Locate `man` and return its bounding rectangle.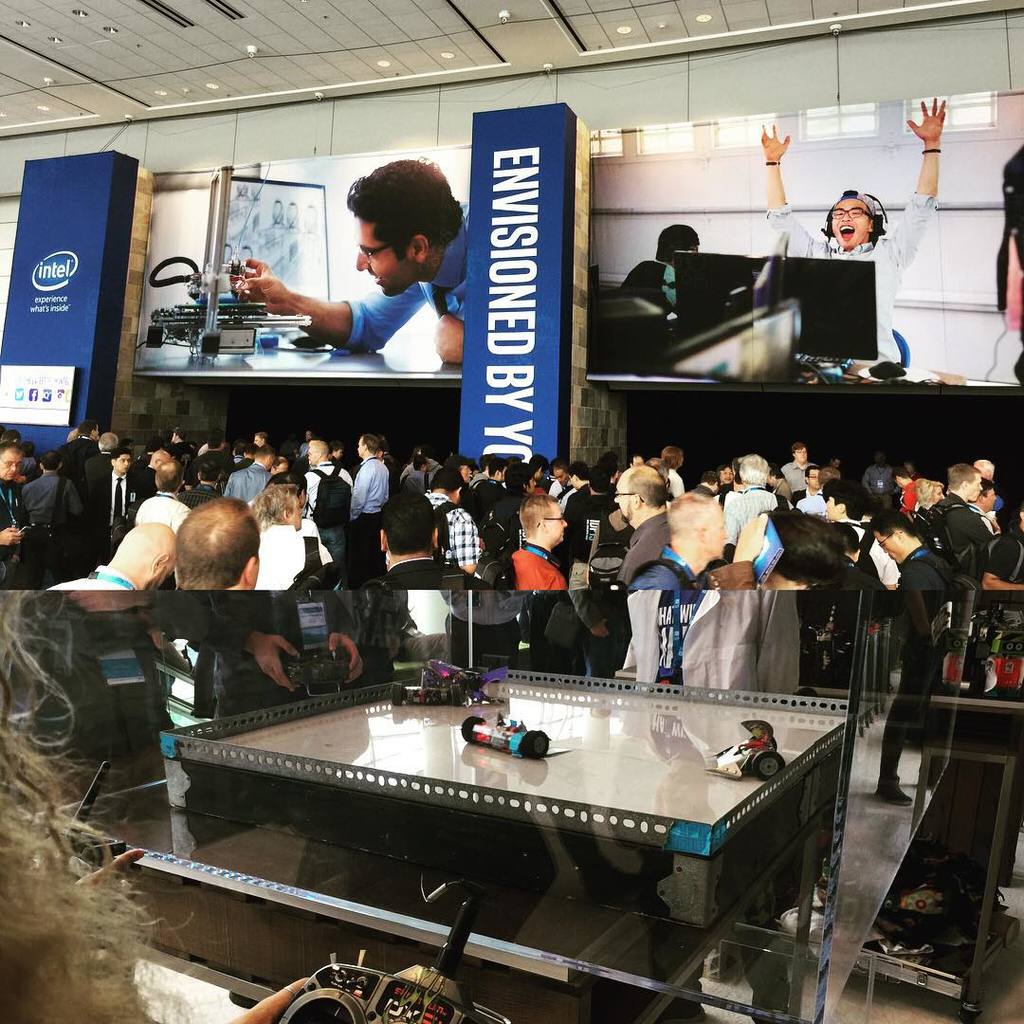
[758,95,950,372].
